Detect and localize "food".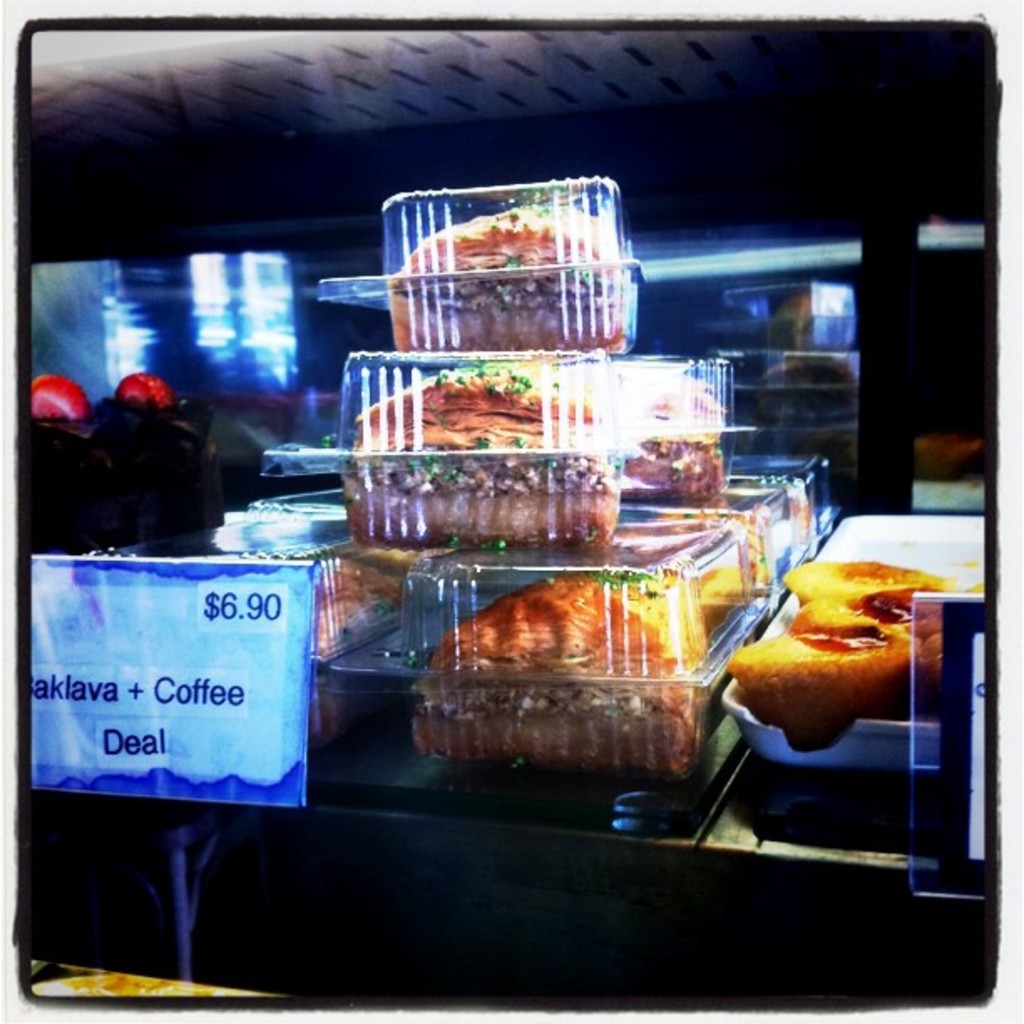
Localized at <bbox>381, 204, 626, 351</bbox>.
